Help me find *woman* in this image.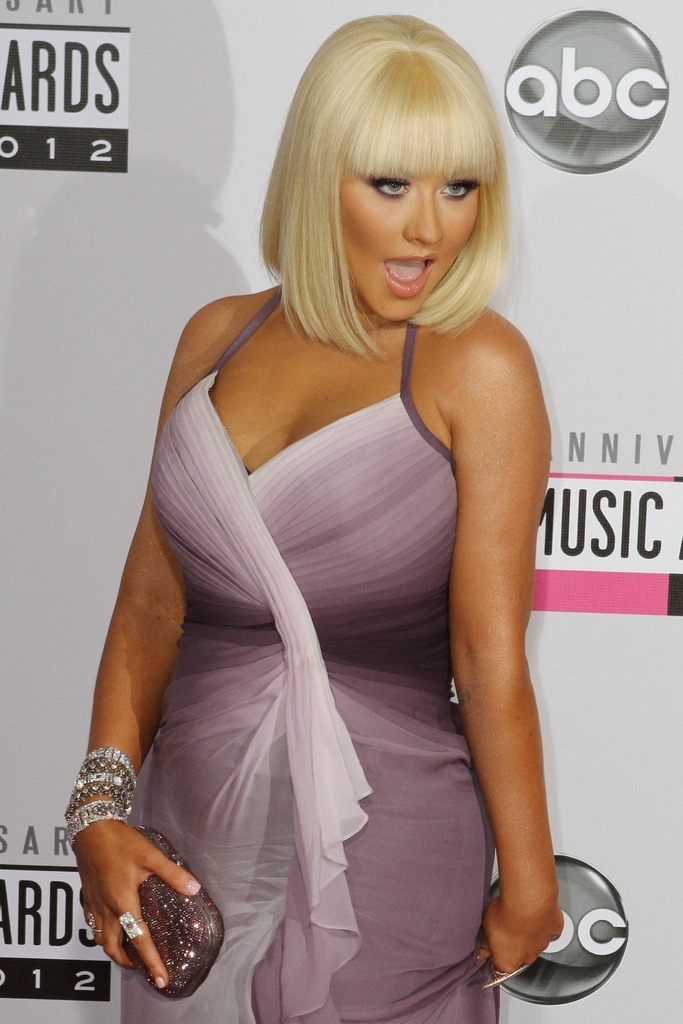
Found it: l=74, t=36, r=599, b=1023.
